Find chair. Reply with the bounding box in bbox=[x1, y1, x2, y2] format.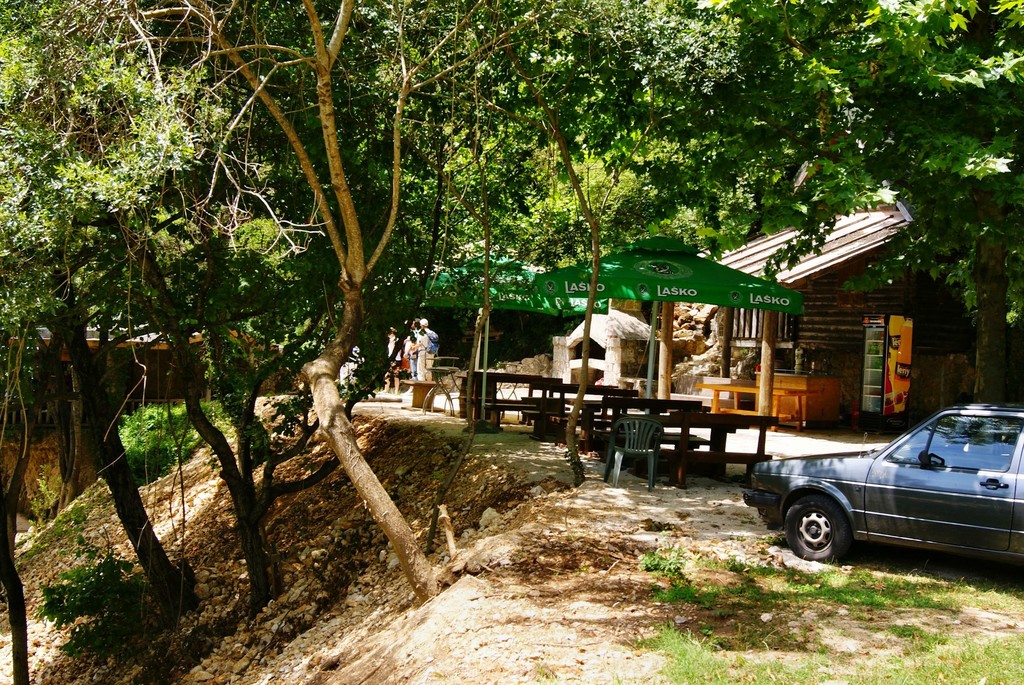
bbox=[600, 412, 671, 484].
